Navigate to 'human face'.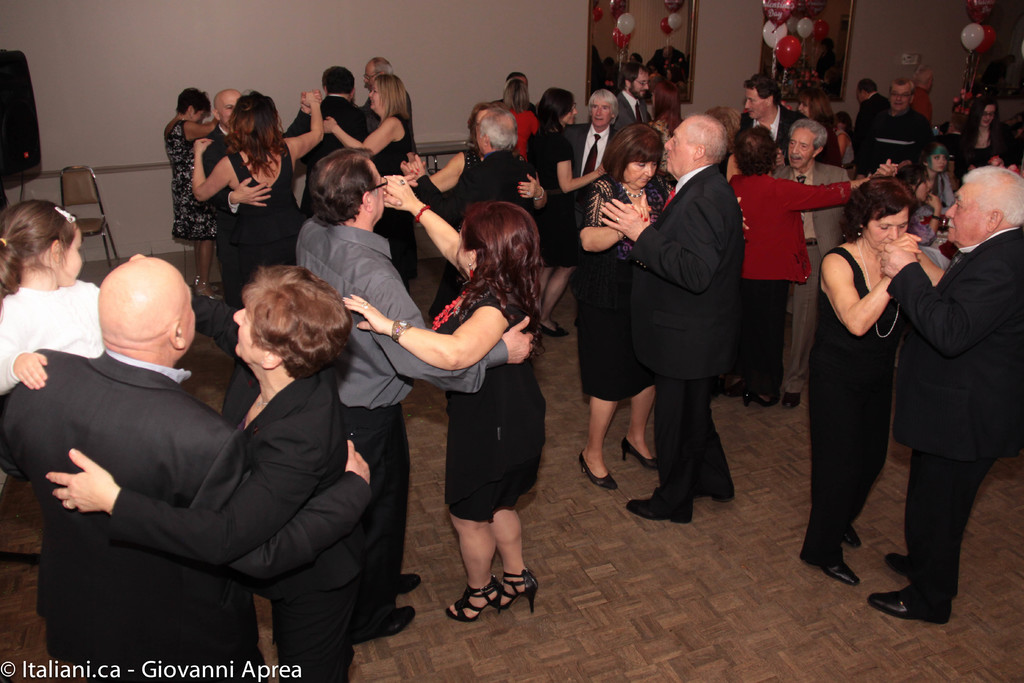
Navigation target: crop(178, 283, 195, 345).
